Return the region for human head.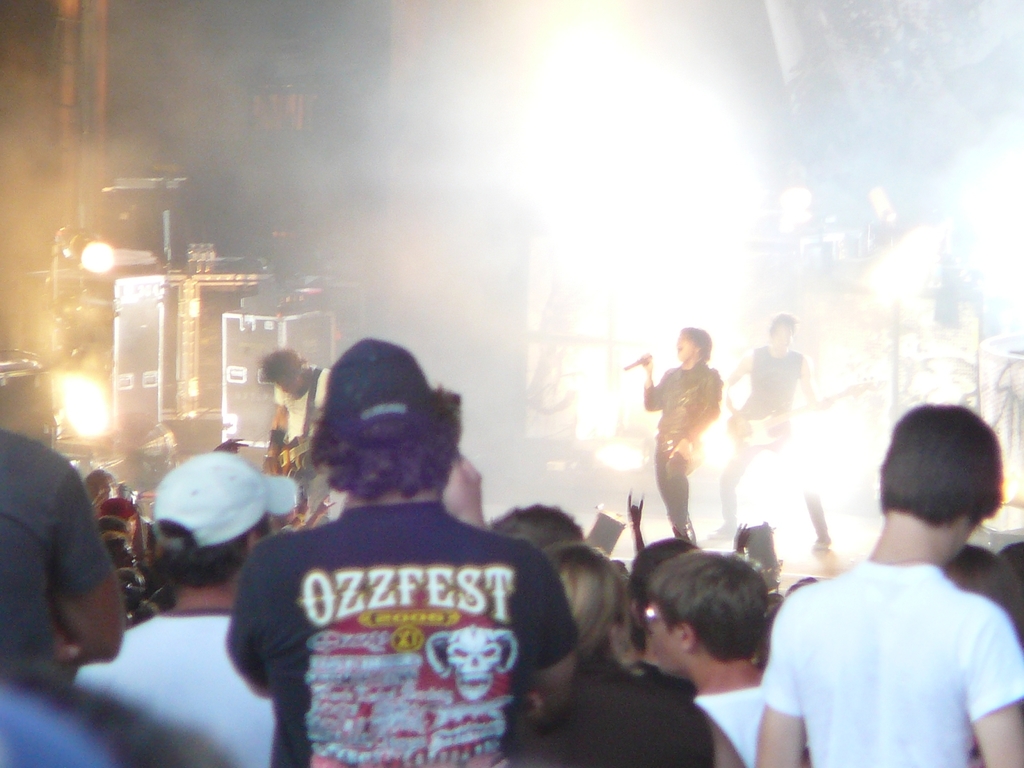
[x1=766, y1=310, x2=795, y2=351].
